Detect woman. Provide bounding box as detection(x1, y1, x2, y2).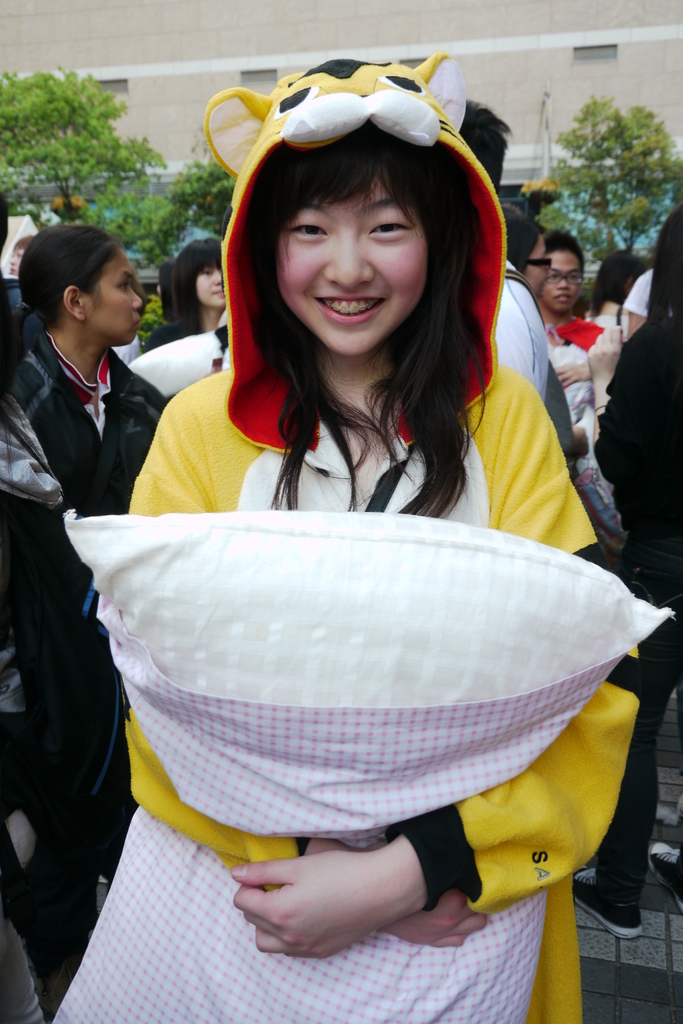
detection(588, 239, 647, 319).
